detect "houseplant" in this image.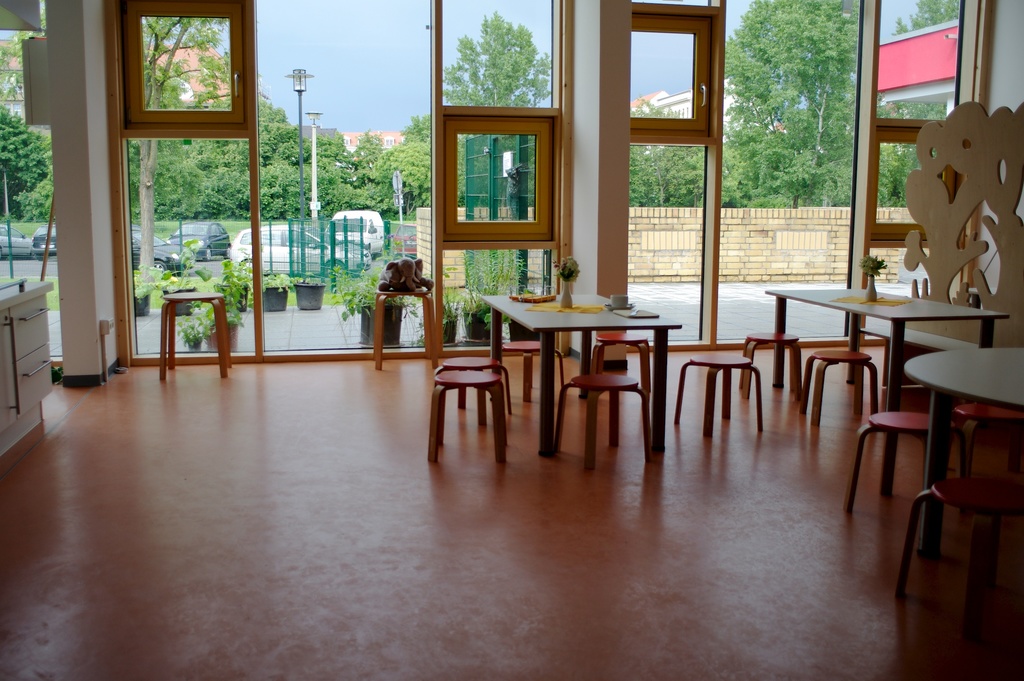
Detection: bbox=[177, 250, 257, 357].
